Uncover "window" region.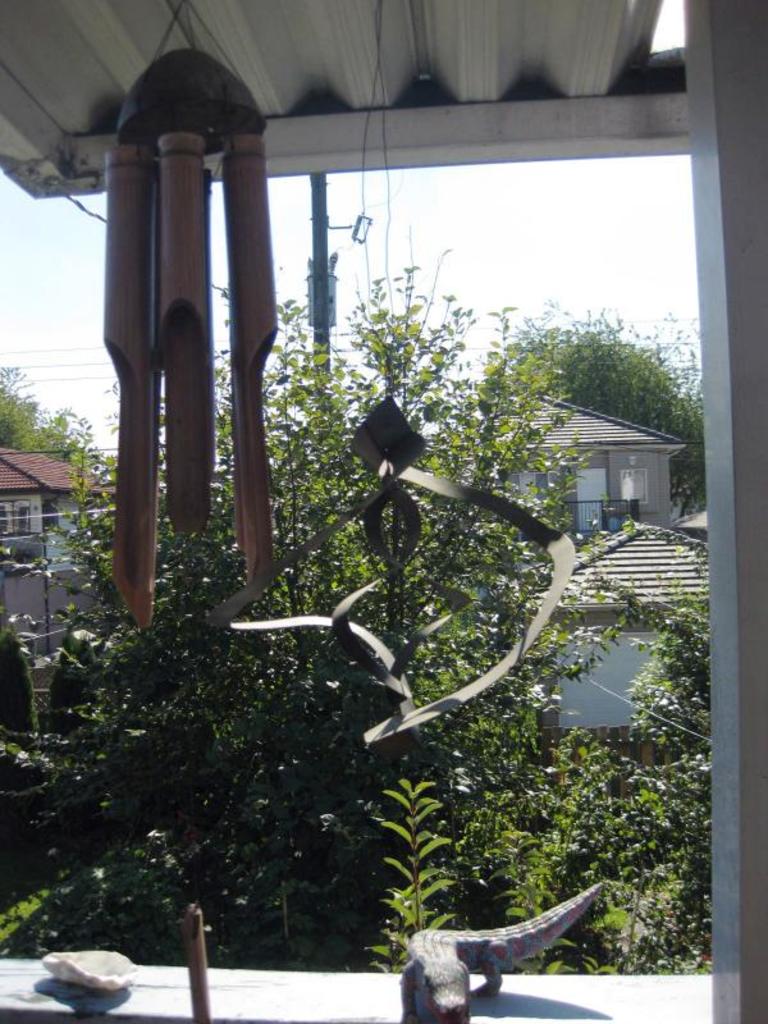
Uncovered: (left=621, top=468, right=639, bottom=503).
